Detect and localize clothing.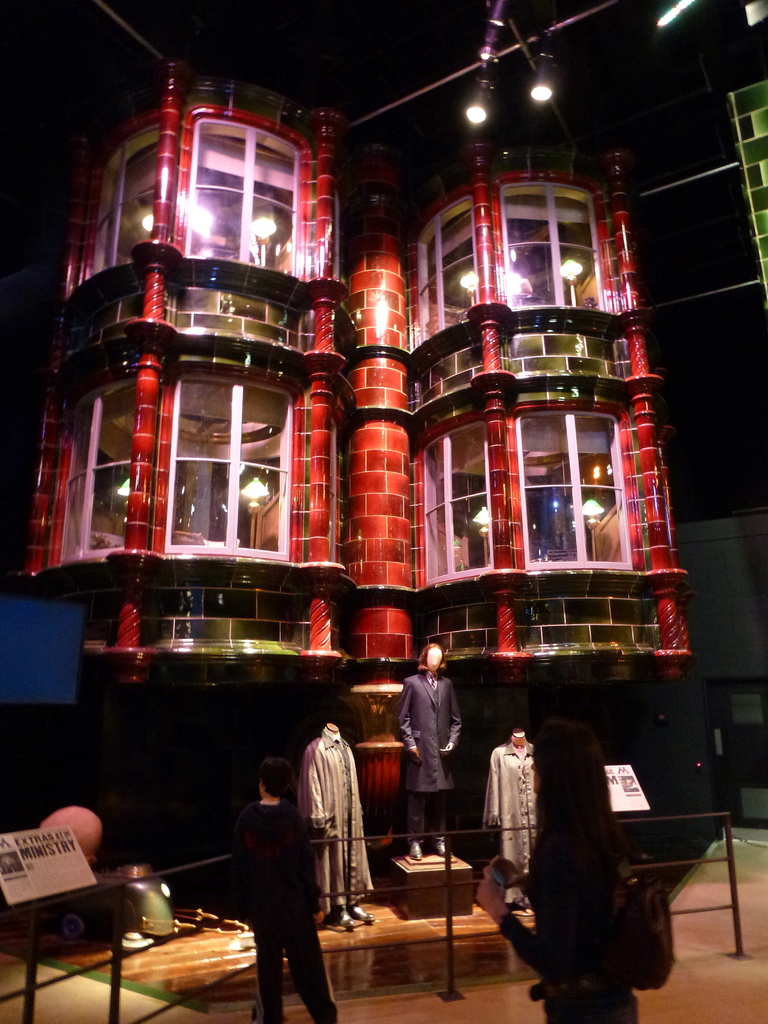
Localized at 303,732,365,922.
